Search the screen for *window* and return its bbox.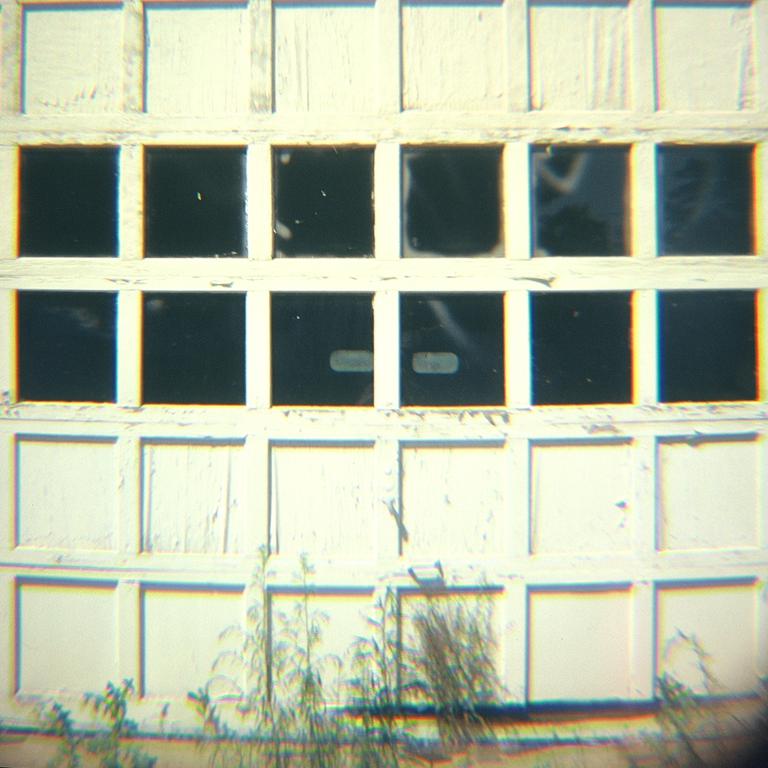
Found: l=400, t=145, r=512, b=259.
